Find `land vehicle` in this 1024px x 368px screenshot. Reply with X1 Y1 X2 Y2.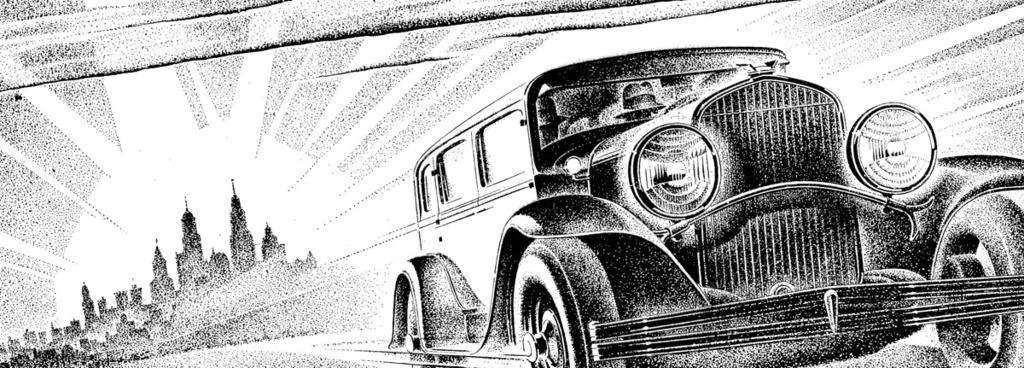
369 55 1004 348.
